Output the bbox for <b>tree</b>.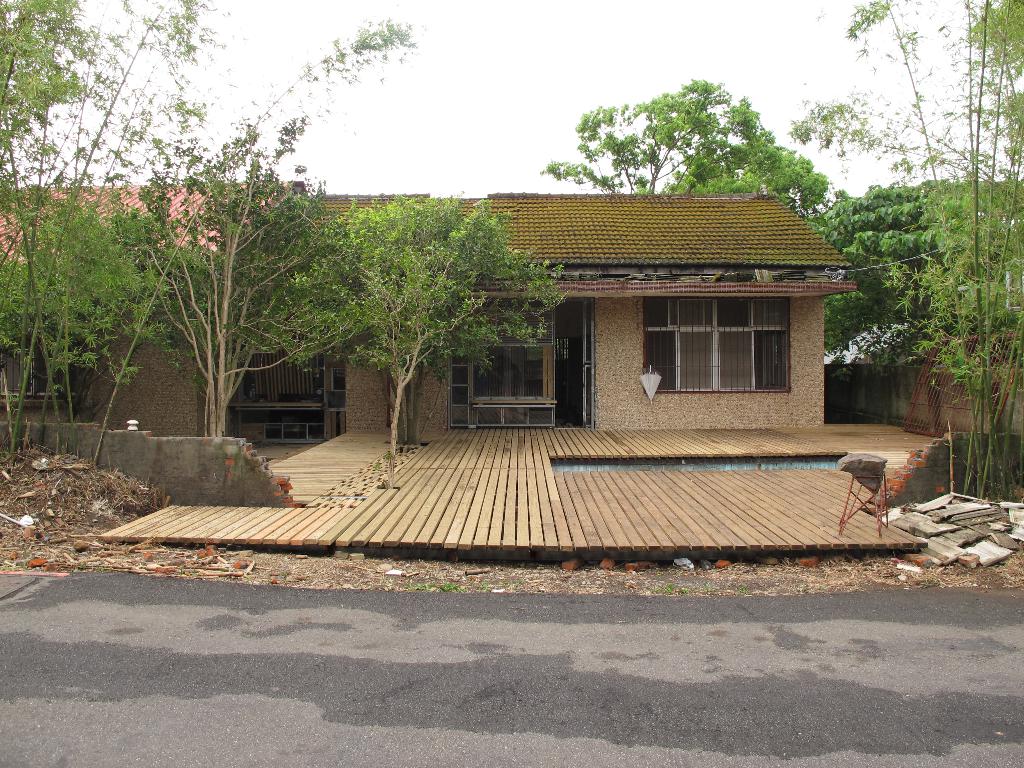
l=810, t=172, r=1023, b=430.
